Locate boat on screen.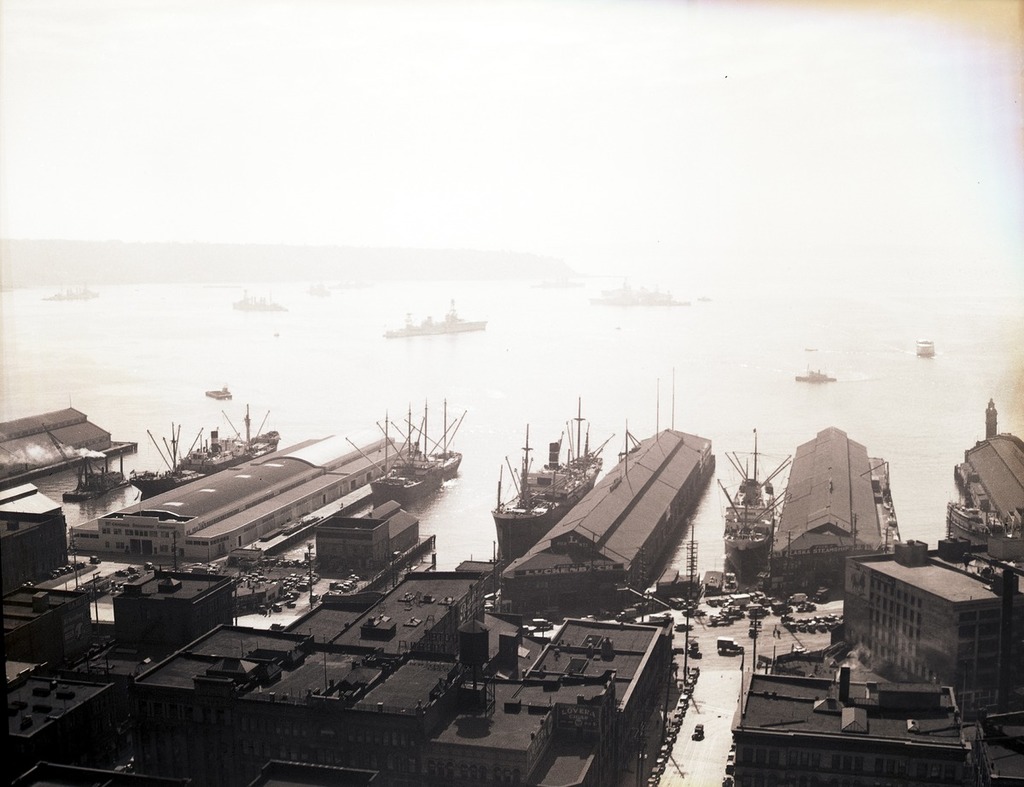
On screen at 125:423:199:498.
